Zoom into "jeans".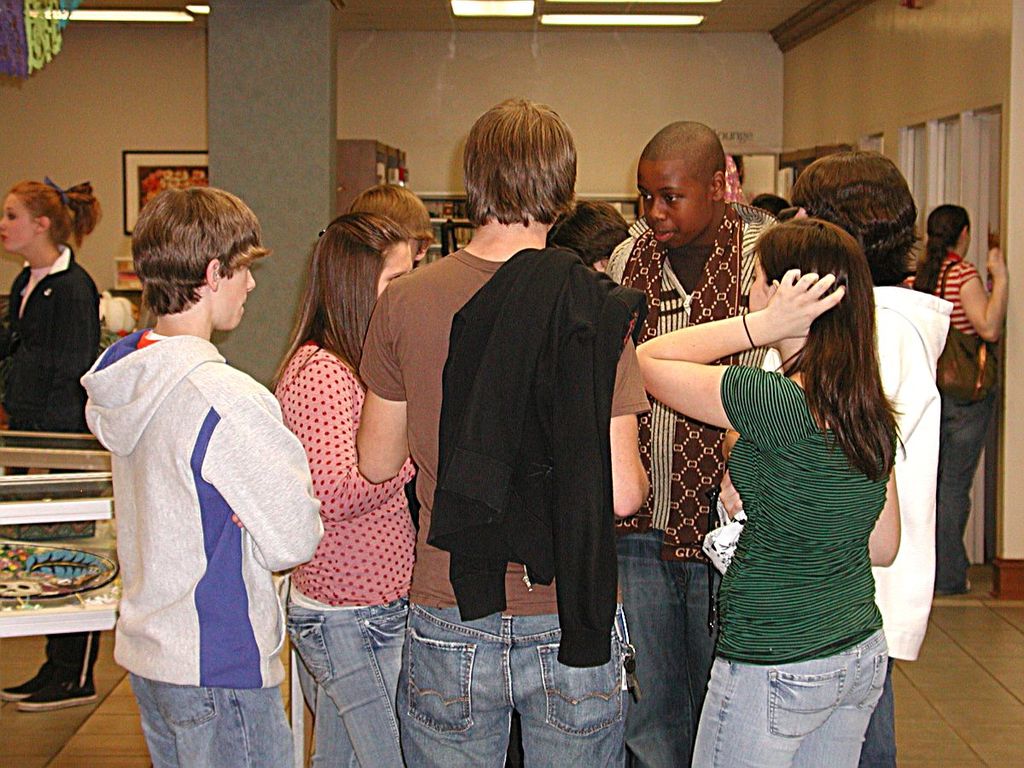
Zoom target: [x1=938, y1=391, x2=989, y2=582].
